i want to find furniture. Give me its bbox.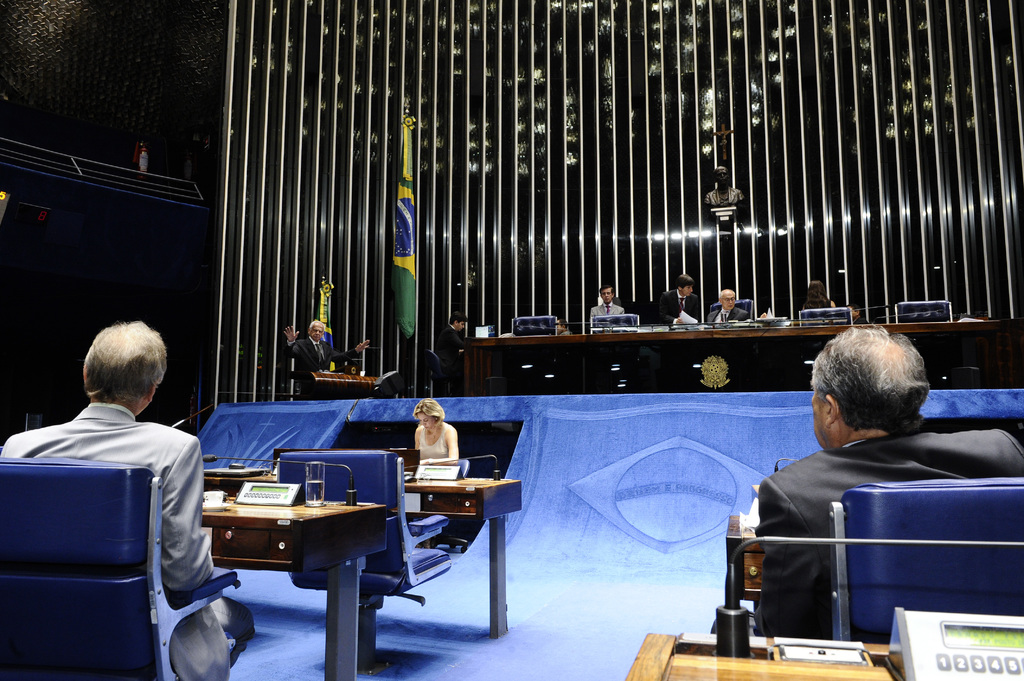
crop(626, 419, 1023, 680).
